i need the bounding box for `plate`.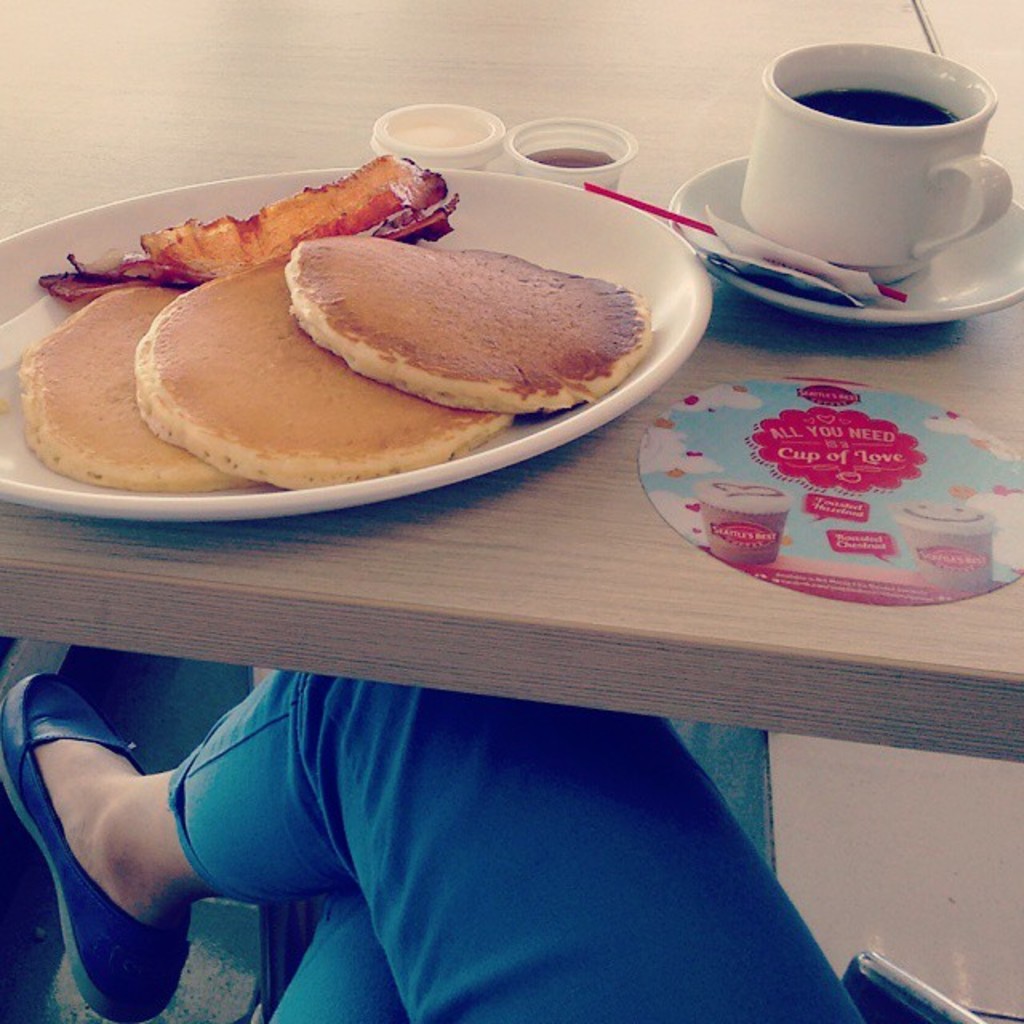
Here it is: (672, 154, 1022, 330).
